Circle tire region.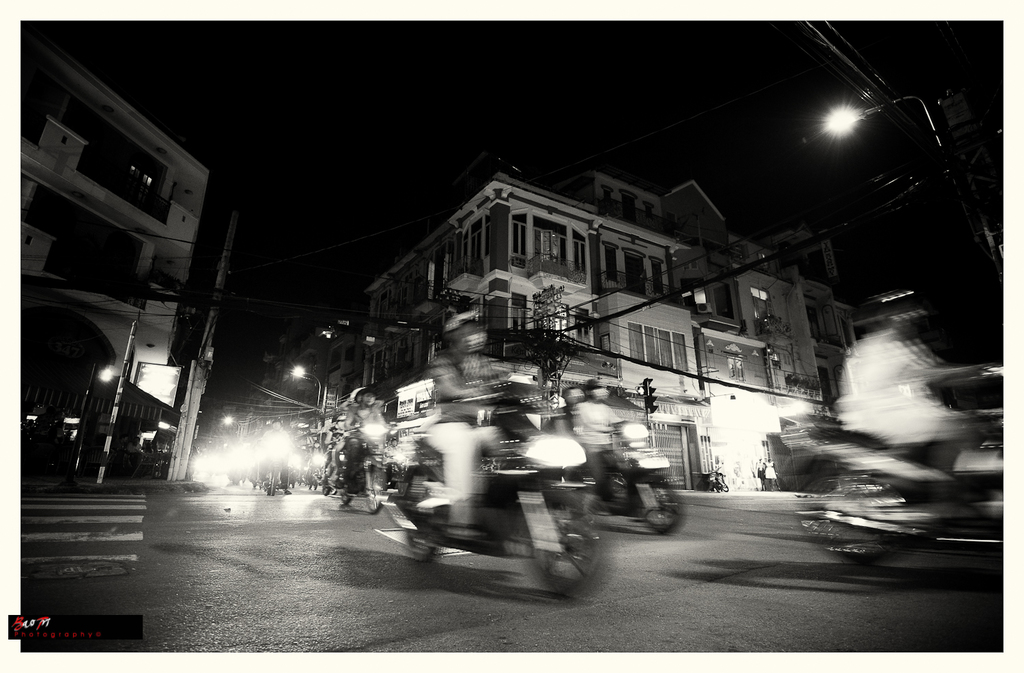
Region: Rect(320, 473, 333, 497).
